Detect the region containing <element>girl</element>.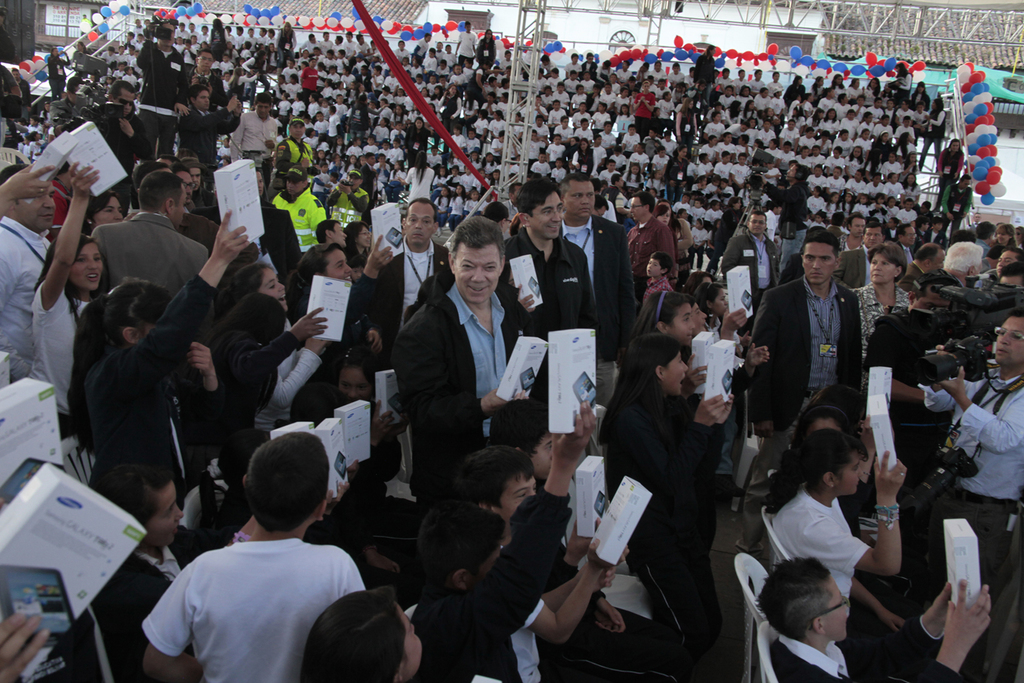
locate(58, 205, 248, 524).
